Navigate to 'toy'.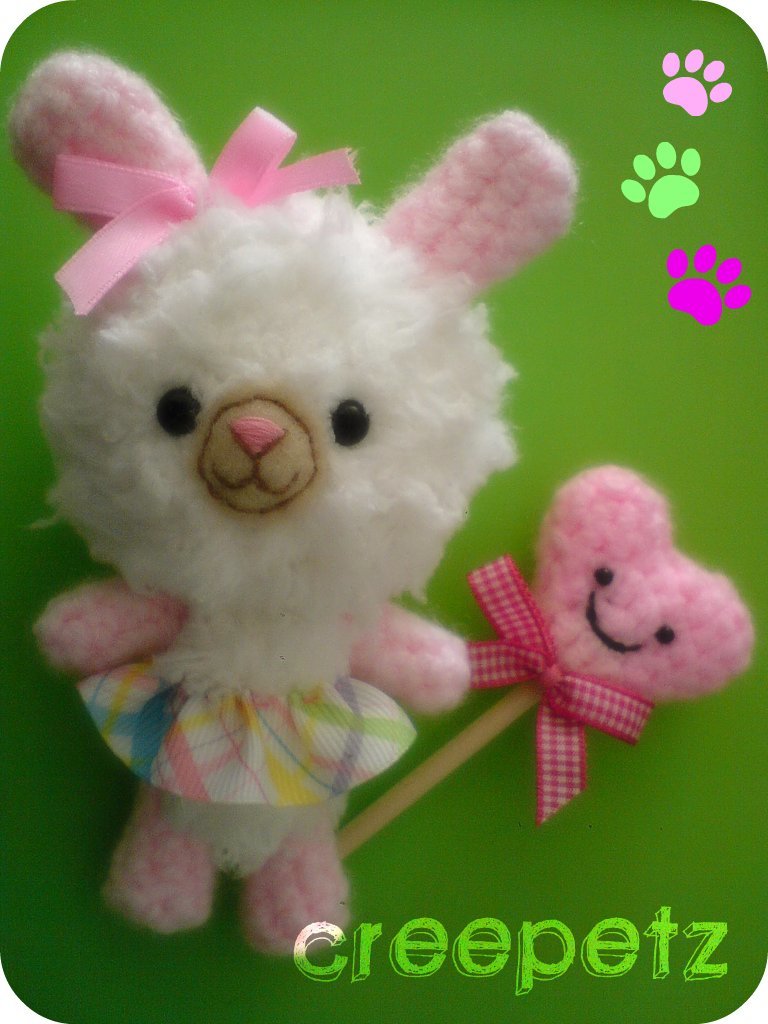
Navigation target: 14 45 532 939.
